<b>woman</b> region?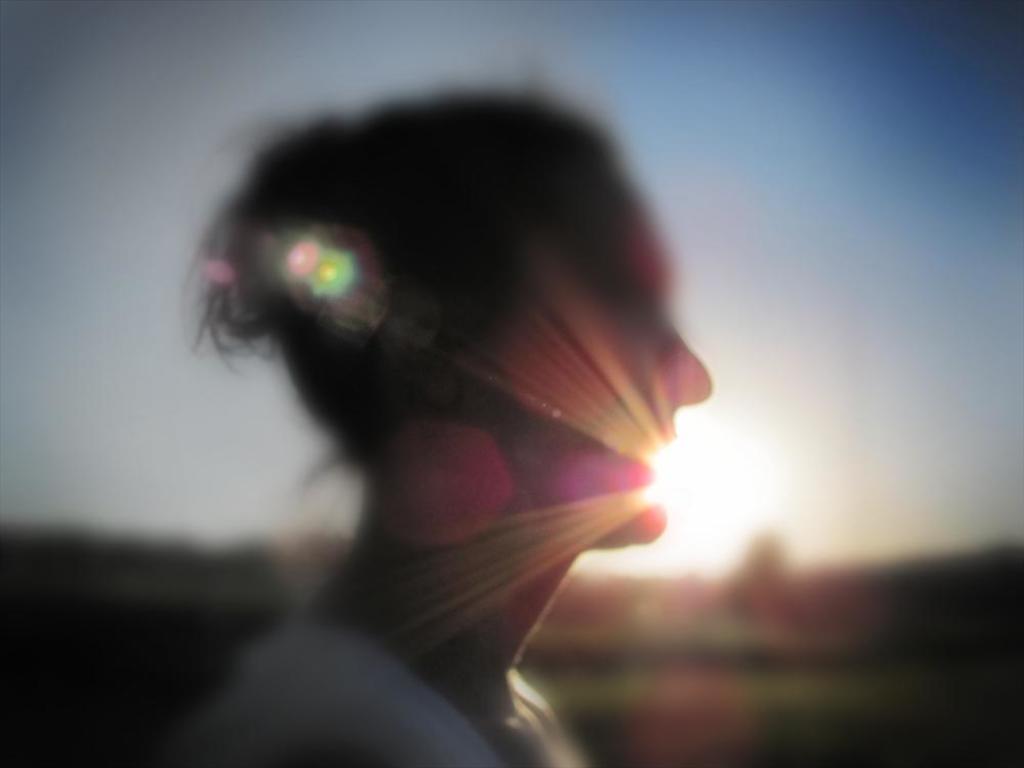
<box>116,78,761,748</box>
